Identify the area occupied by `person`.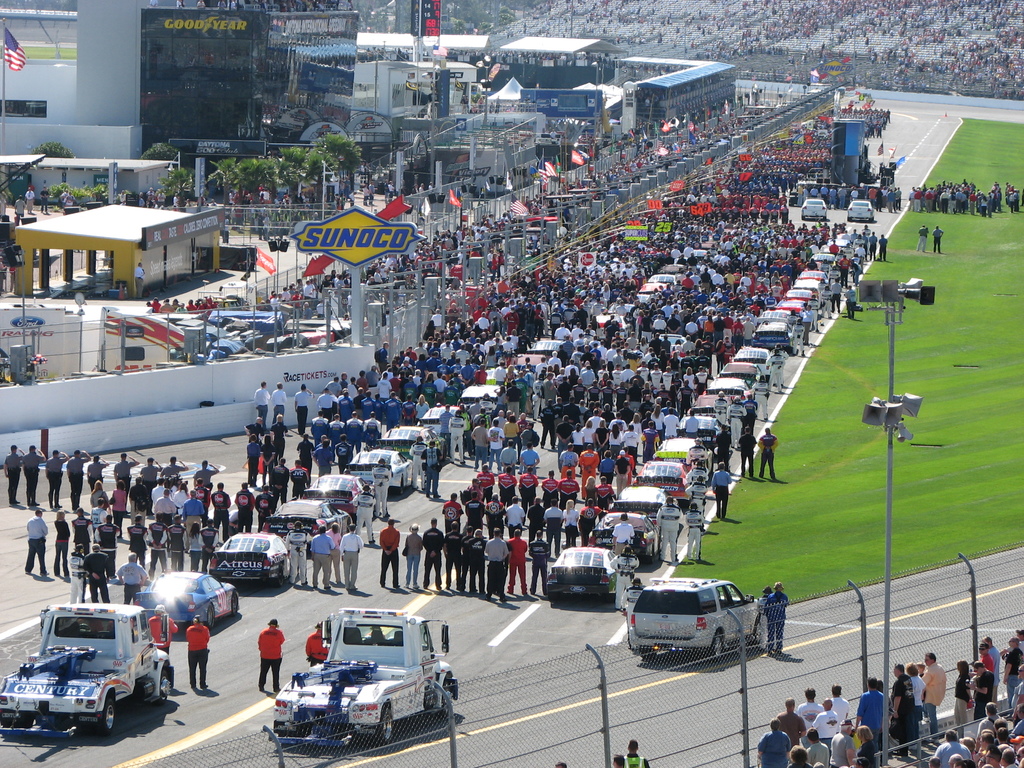
Area: BBox(626, 741, 647, 767).
